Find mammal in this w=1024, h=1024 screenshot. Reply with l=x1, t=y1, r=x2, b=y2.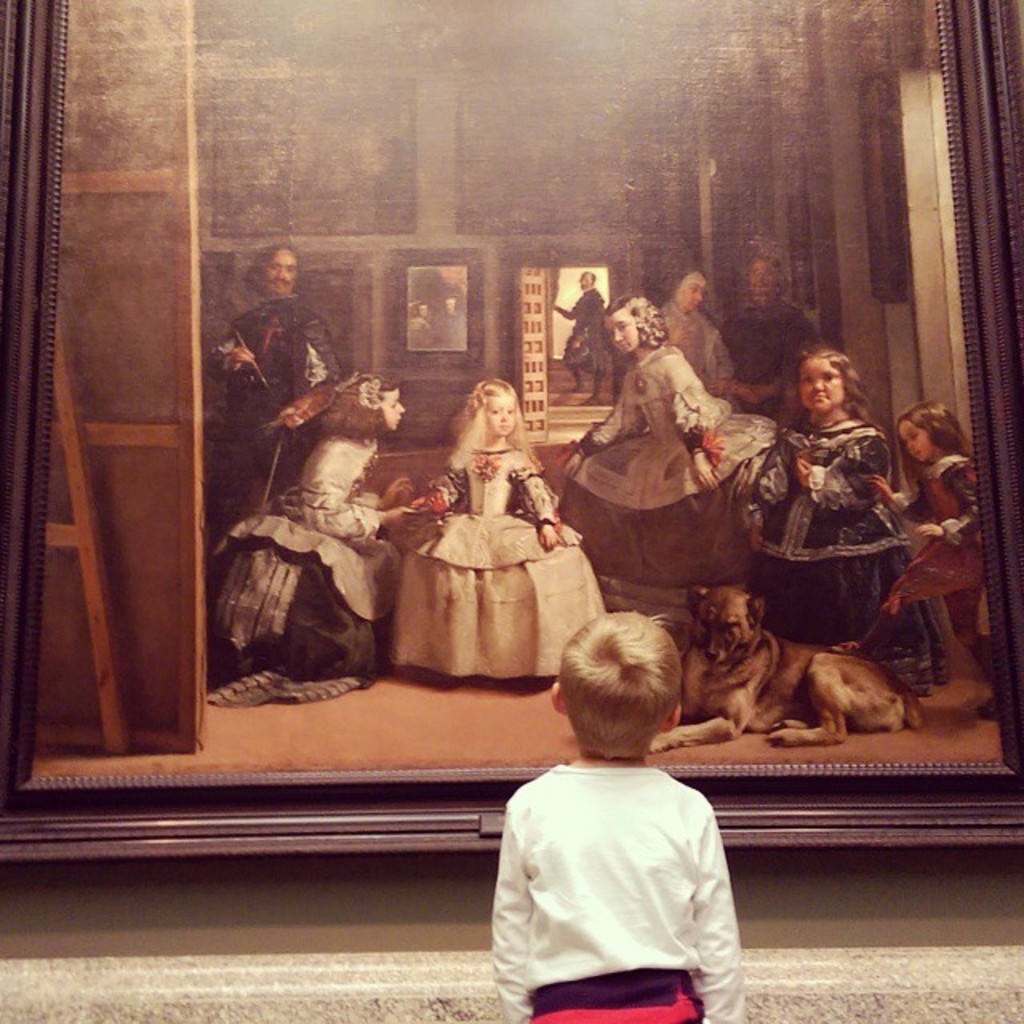
l=208, t=371, r=422, b=706.
